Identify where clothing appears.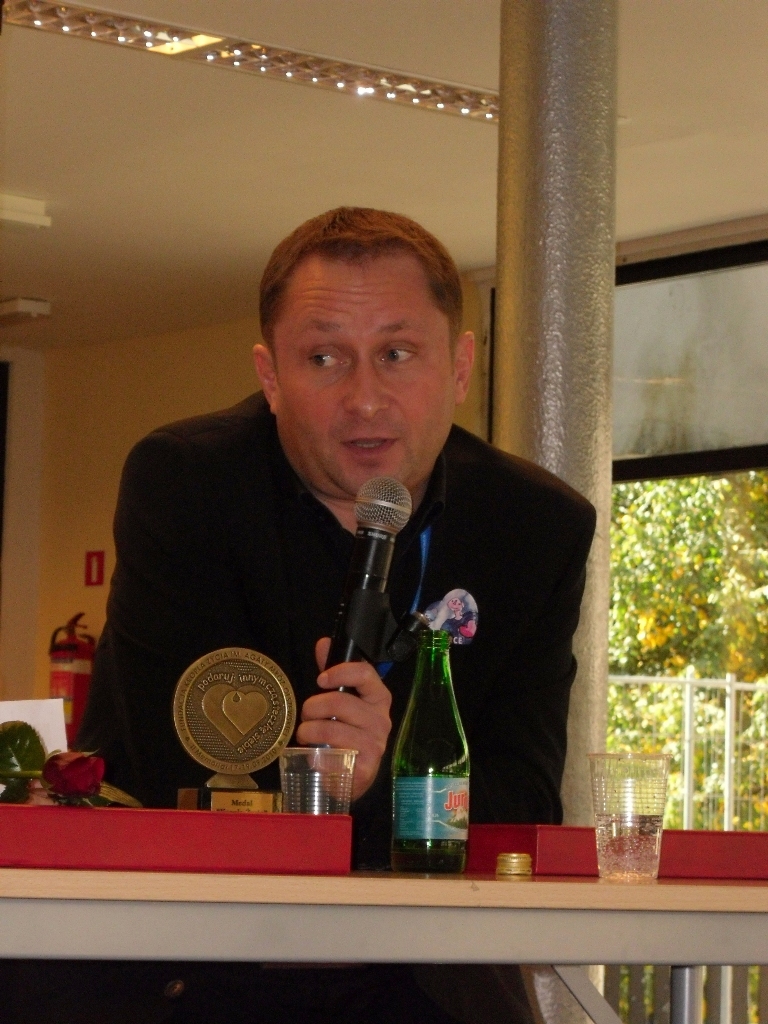
Appears at detection(91, 376, 596, 851).
